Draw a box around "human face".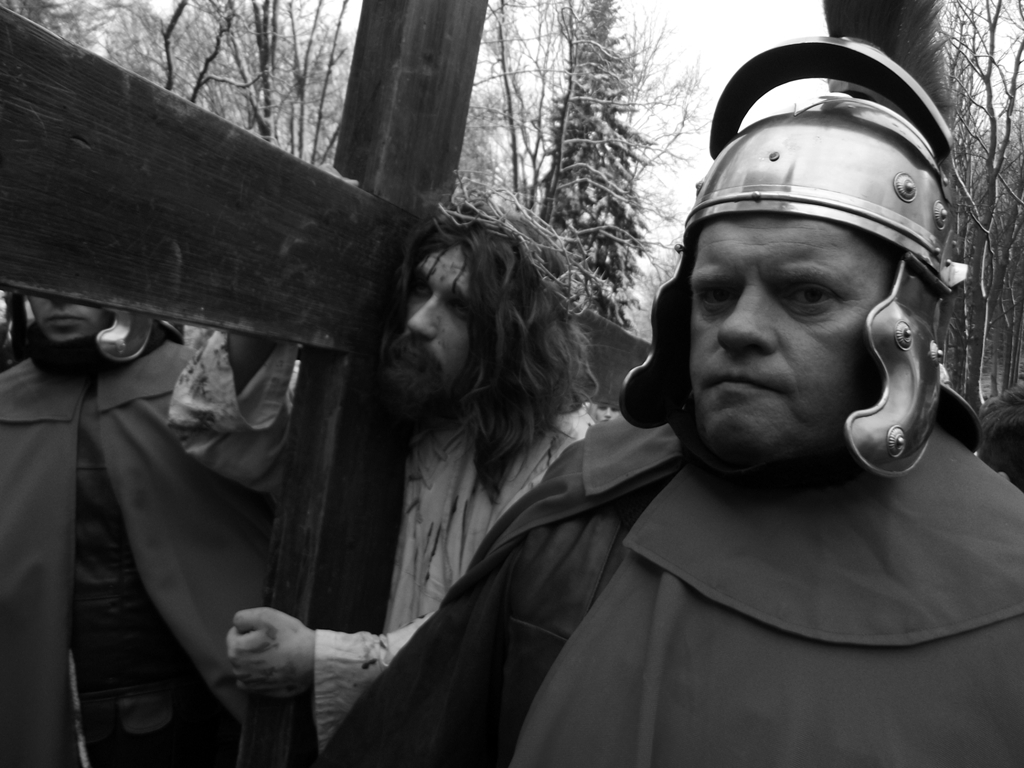
l=375, t=248, r=466, b=411.
